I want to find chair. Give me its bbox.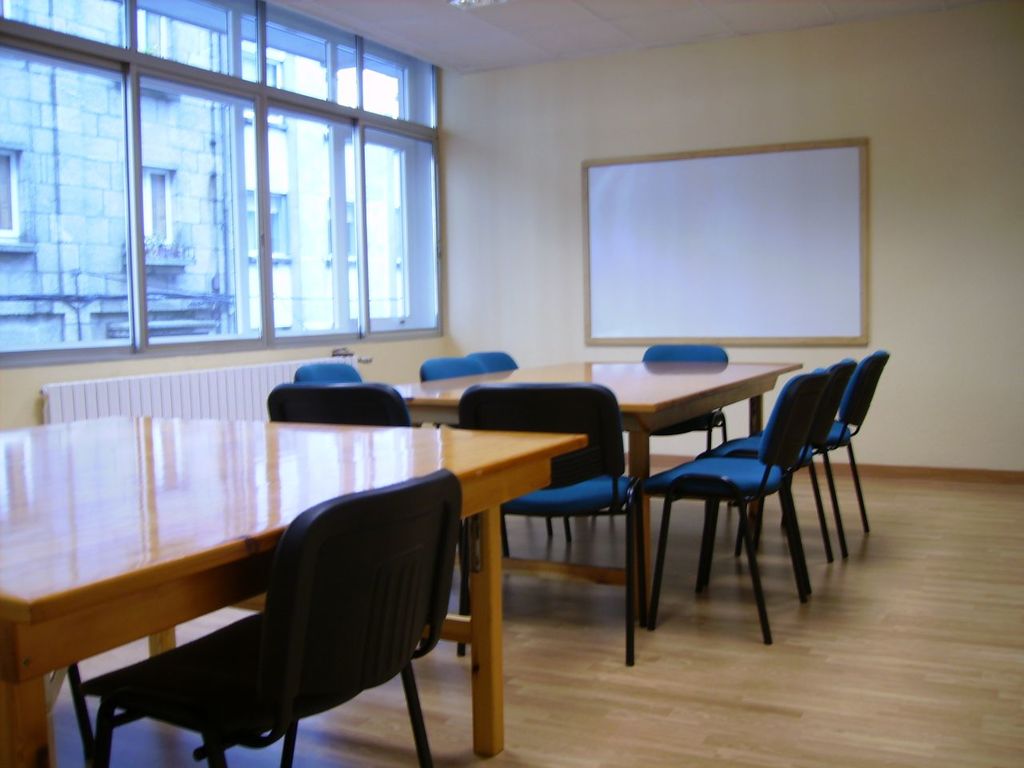
rect(419, 354, 490, 385).
